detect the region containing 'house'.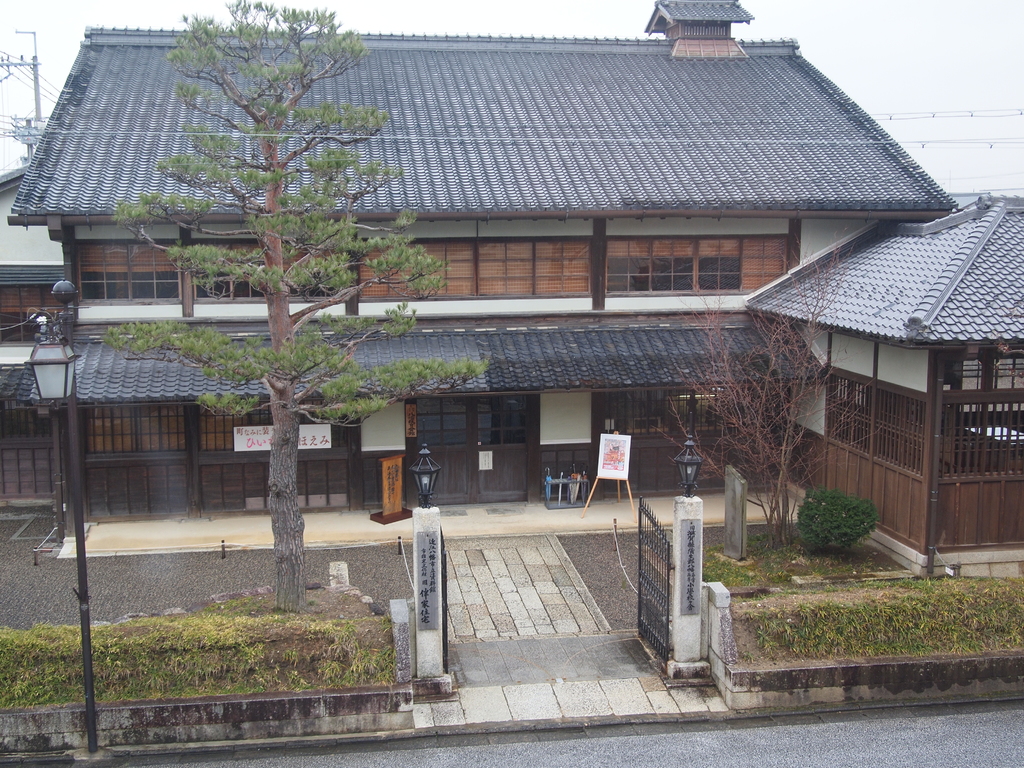
(3,0,957,520).
